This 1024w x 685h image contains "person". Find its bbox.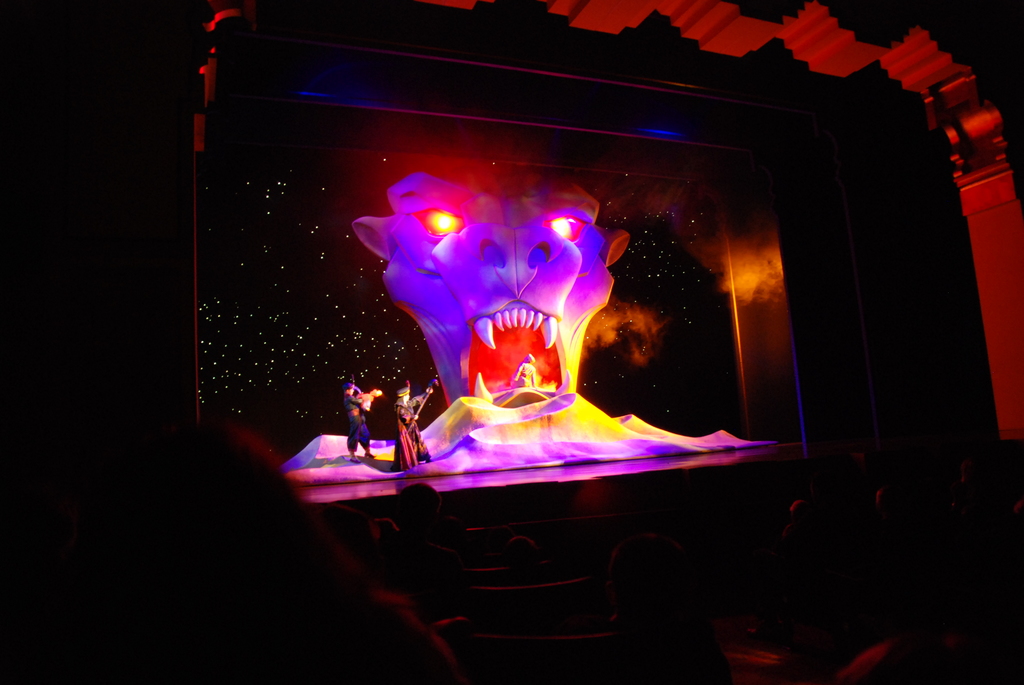
detection(394, 381, 433, 471).
